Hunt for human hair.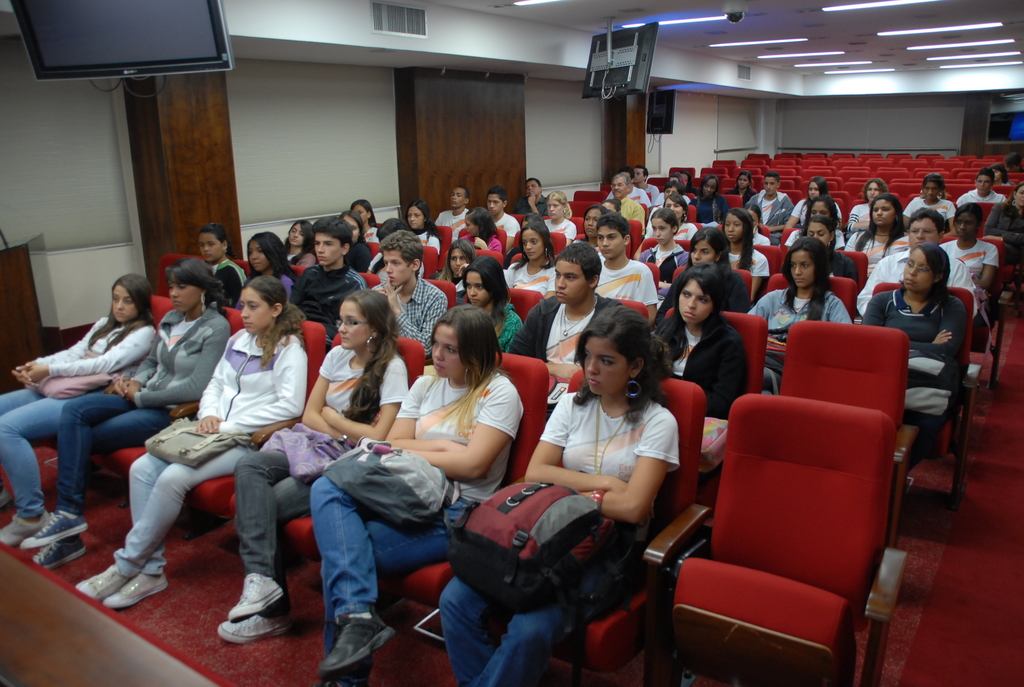
Hunted down at bbox(342, 285, 405, 428).
